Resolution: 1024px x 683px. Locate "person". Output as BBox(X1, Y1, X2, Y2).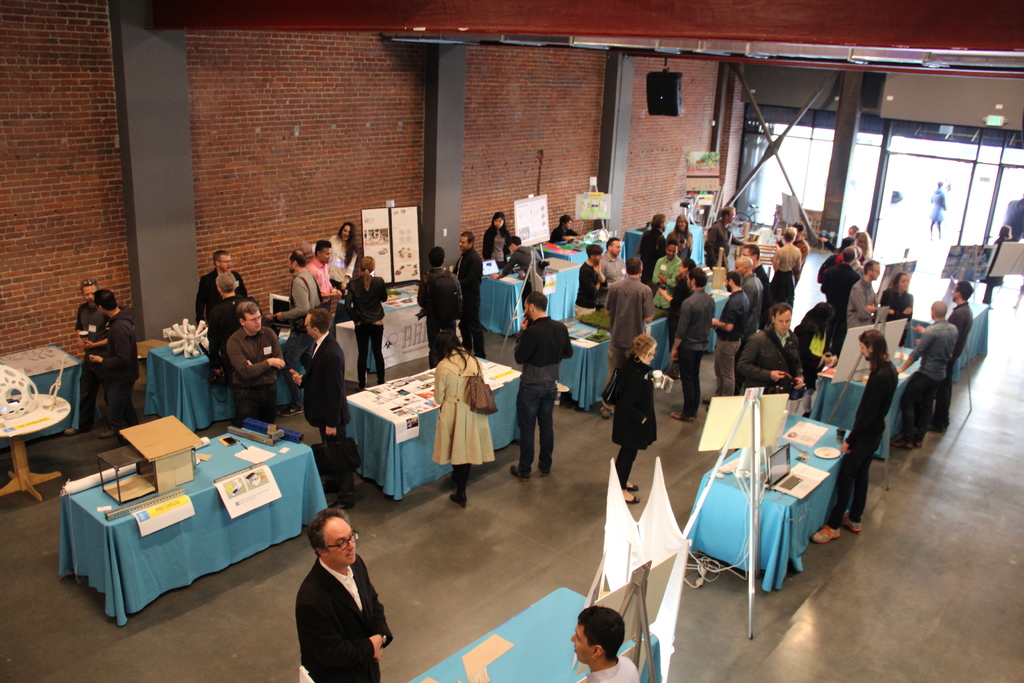
BBox(650, 244, 681, 316).
